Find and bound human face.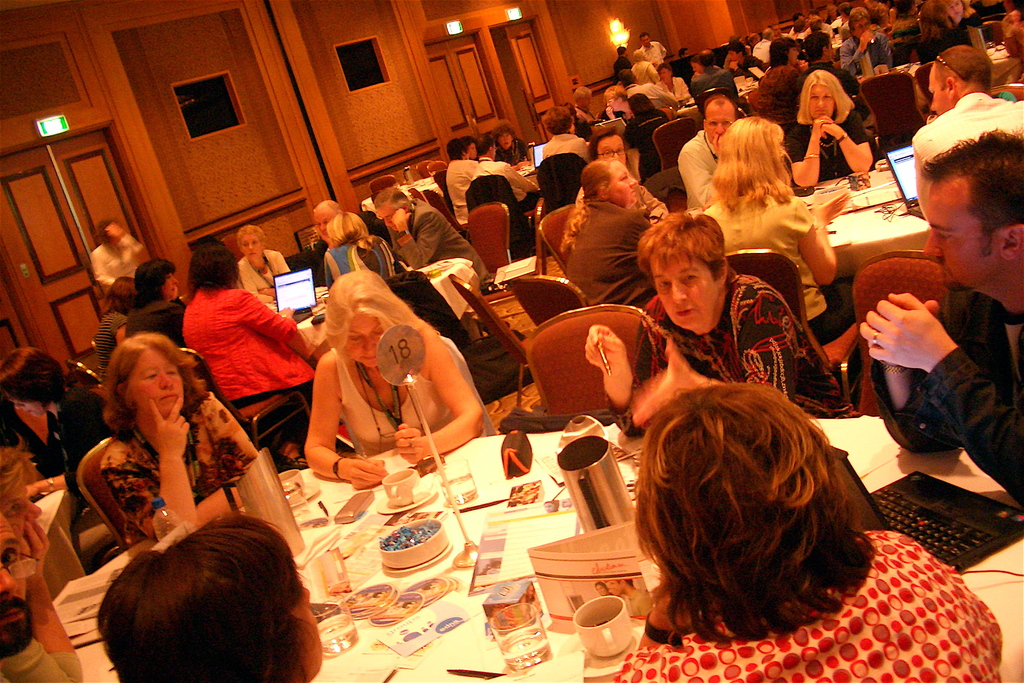
Bound: crop(135, 346, 181, 416).
